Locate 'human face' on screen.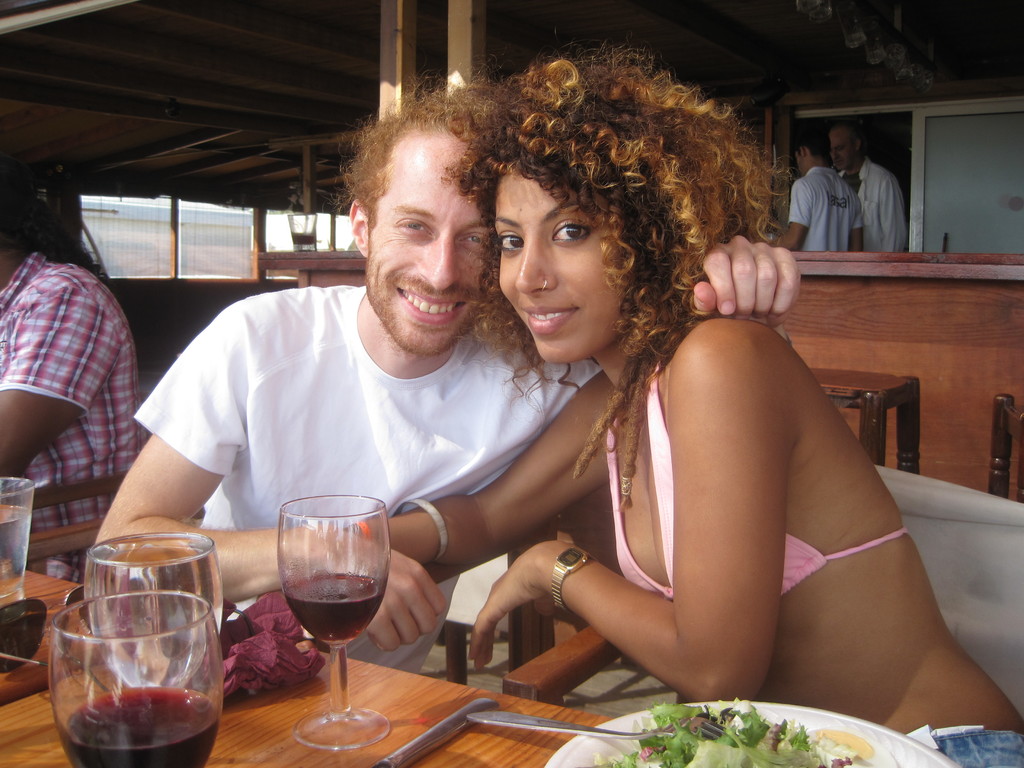
On screen at {"x1": 365, "y1": 129, "x2": 504, "y2": 353}.
